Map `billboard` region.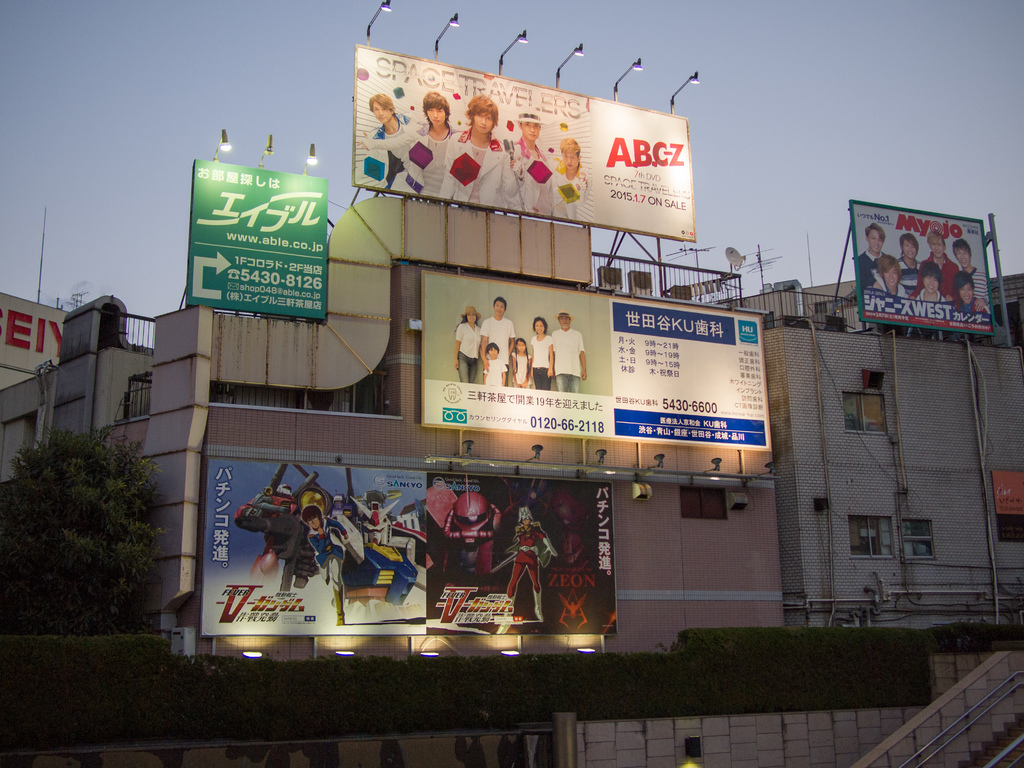
Mapped to 850:196:999:340.
